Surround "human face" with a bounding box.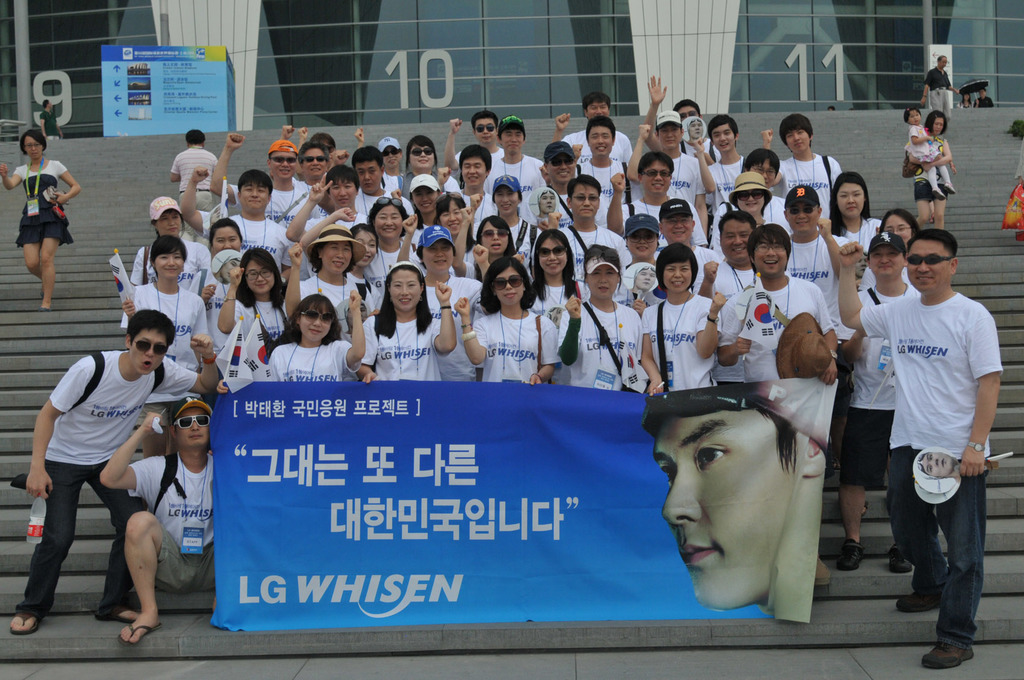
pyautogui.locateOnScreen(236, 177, 267, 215).
